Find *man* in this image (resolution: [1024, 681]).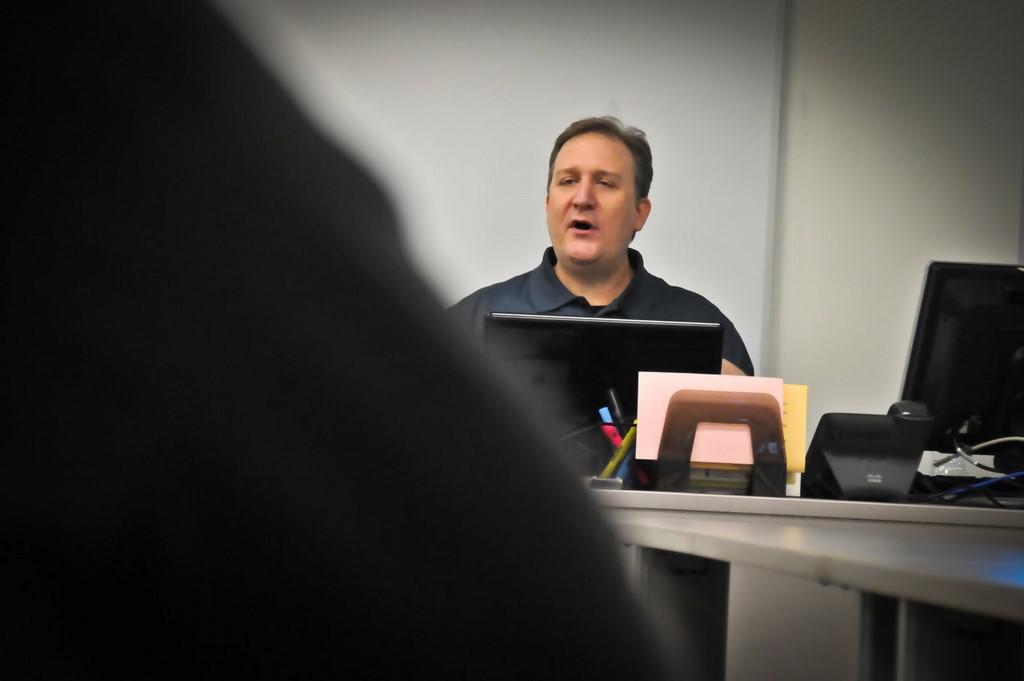
l=456, t=117, r=783, b=435.
